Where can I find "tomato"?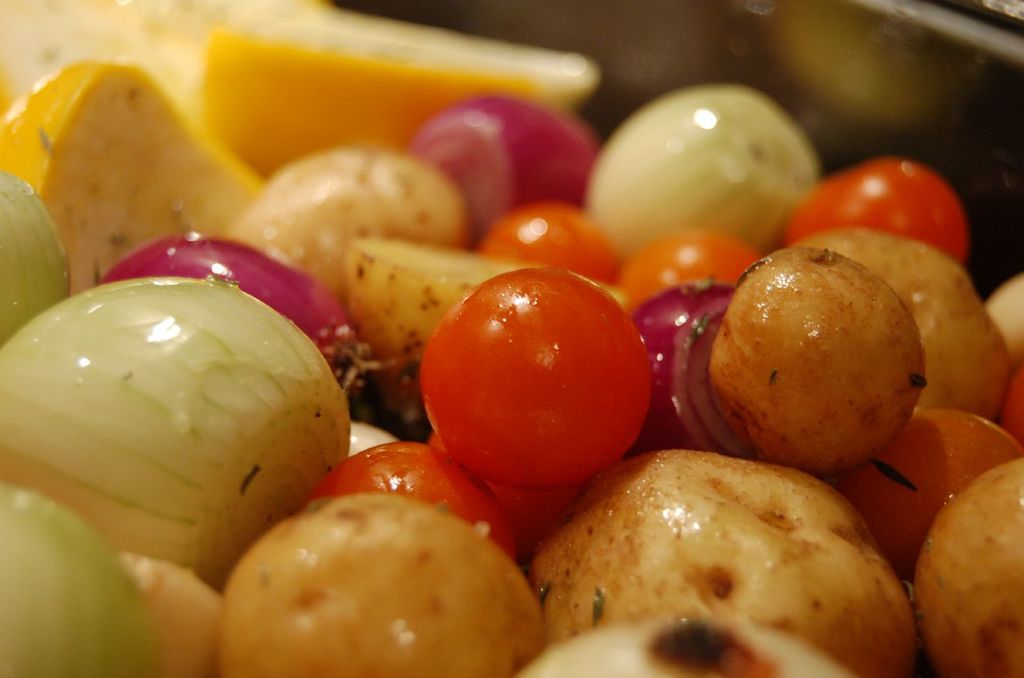
You can find it at region(482, 197, 613, 281).
